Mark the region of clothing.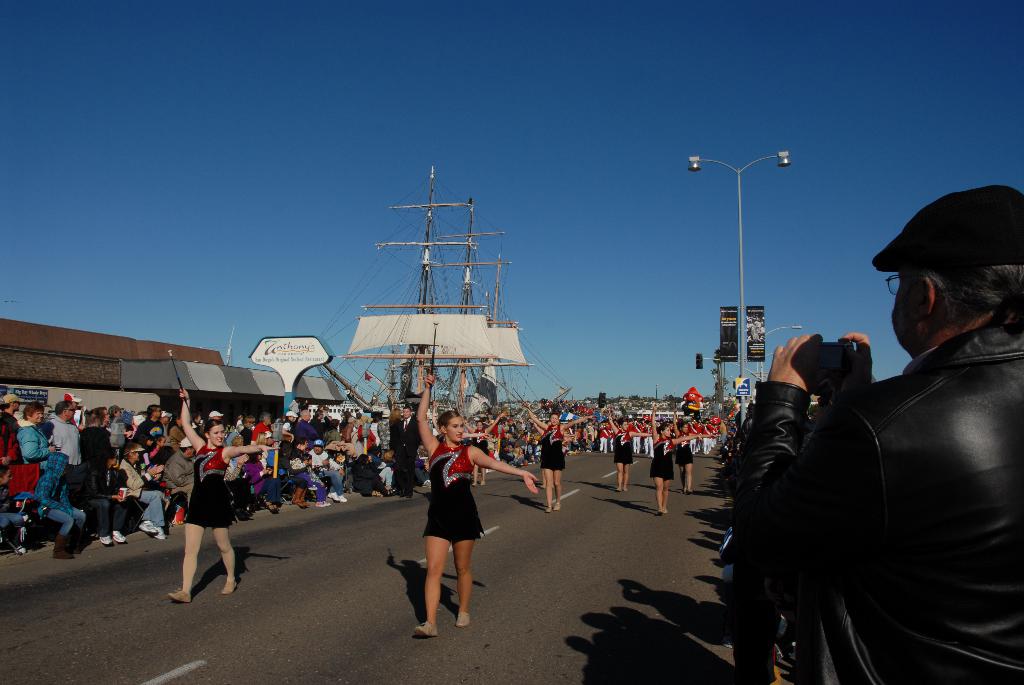
Region: region(74, 439, 109, 459).
